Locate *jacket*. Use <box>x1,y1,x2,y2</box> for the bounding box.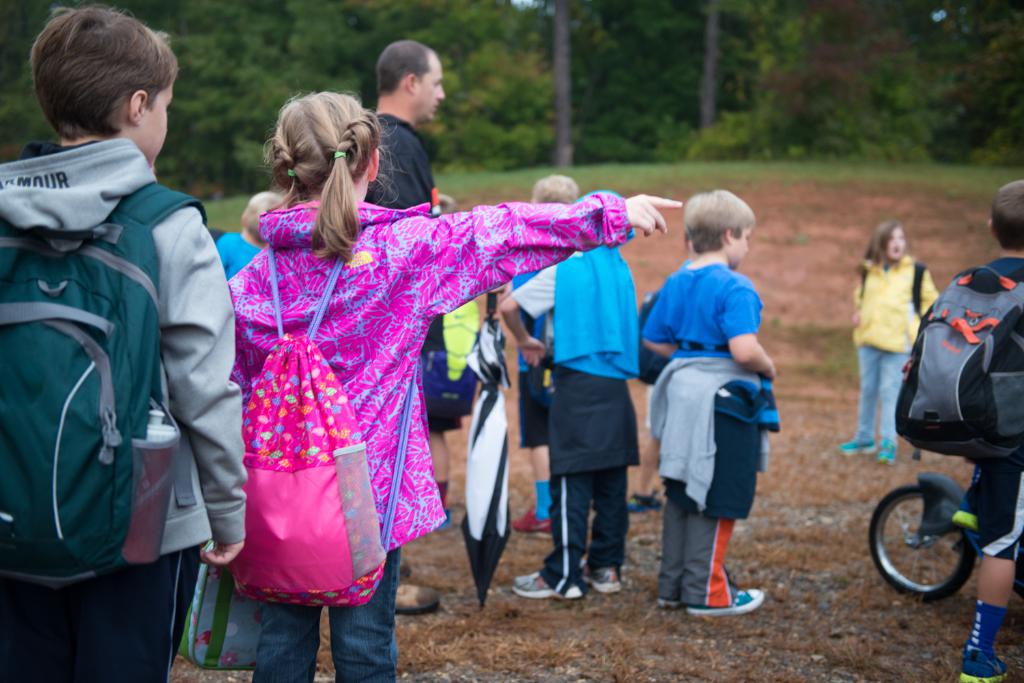
<box>853,256,942,357</box>.
